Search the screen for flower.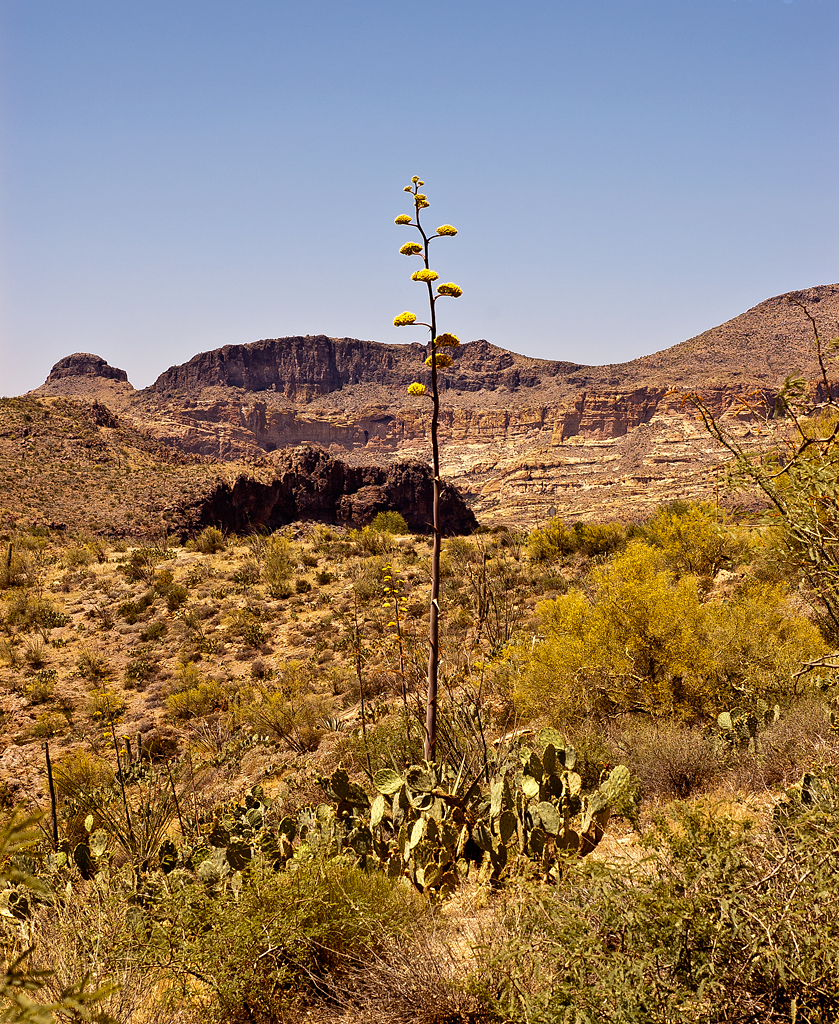
Found at (x1=393, y1=211, x2=412, y2=228).
